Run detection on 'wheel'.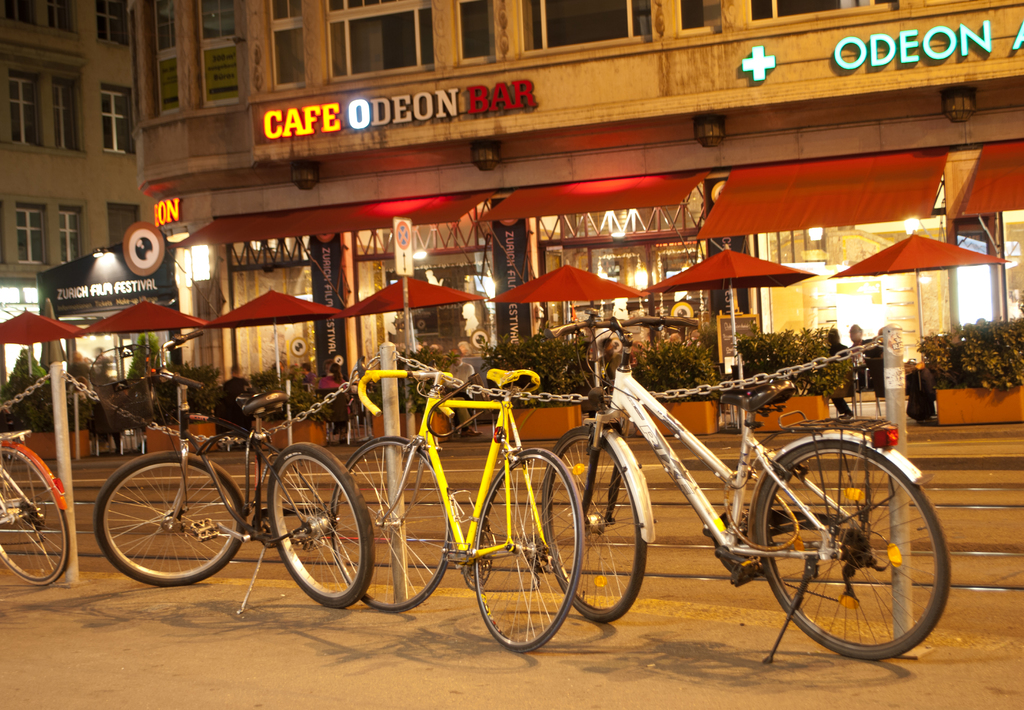
Result: [x1=540, y1=423, x2=650, y2=628].
